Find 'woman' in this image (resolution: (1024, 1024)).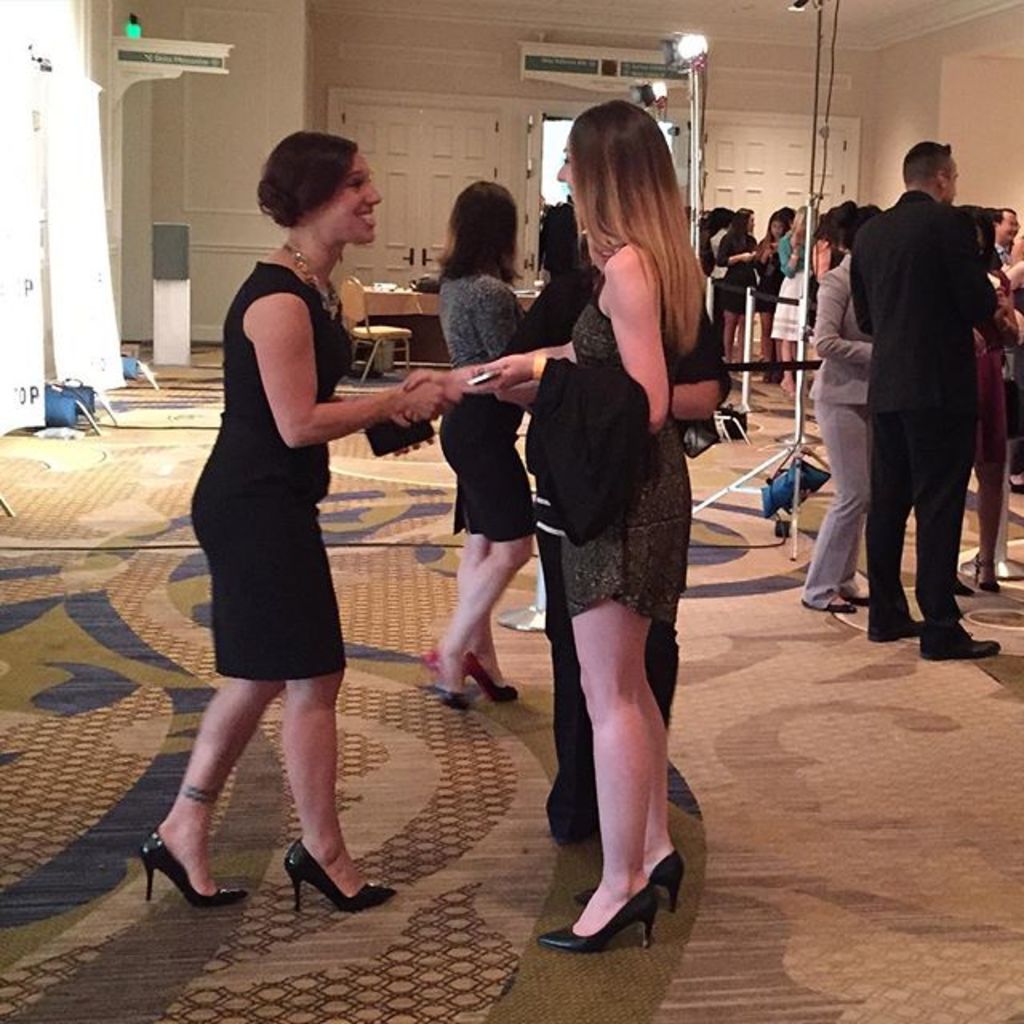
region(402, 99, 707, 950).
